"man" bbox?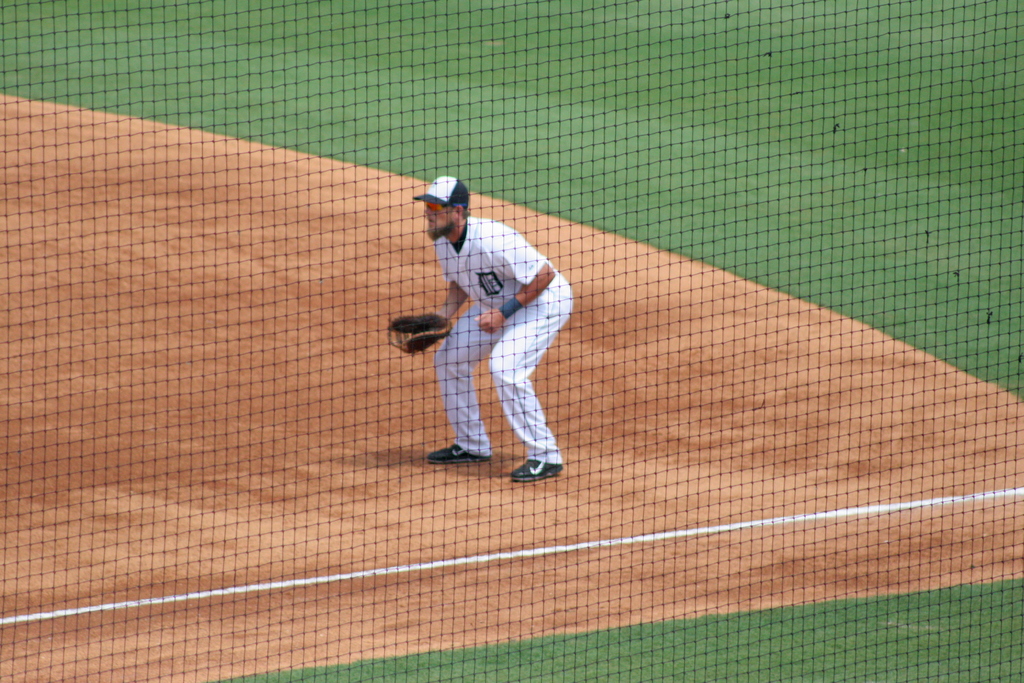
<region>426, 169, 584, 475</region>
